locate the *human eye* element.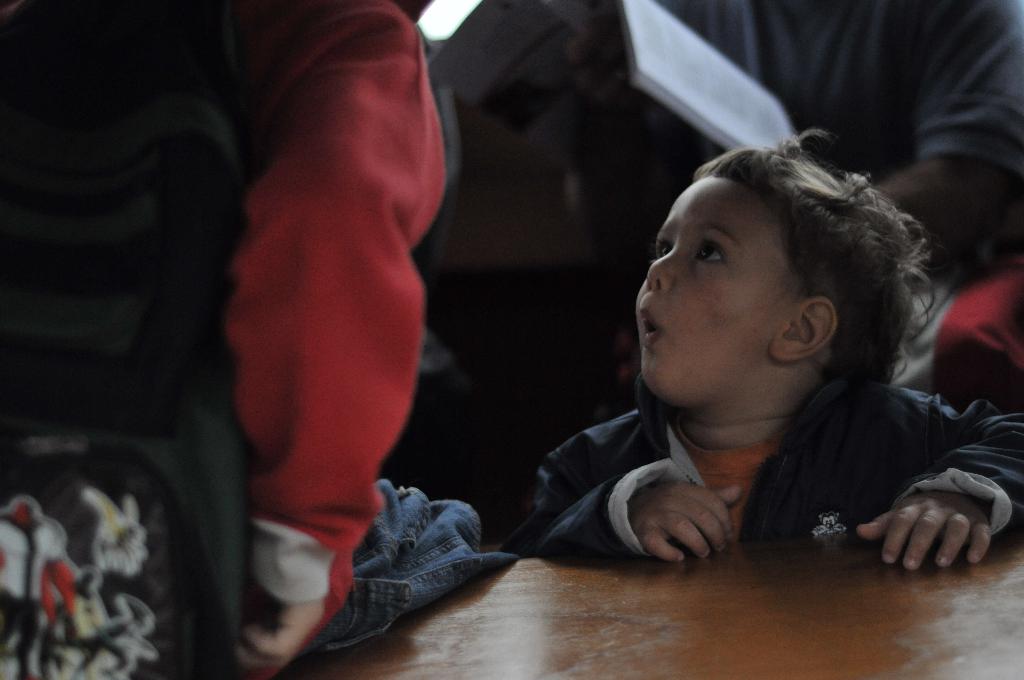
Element bbox: bbox(648, 233, 673, 261).
